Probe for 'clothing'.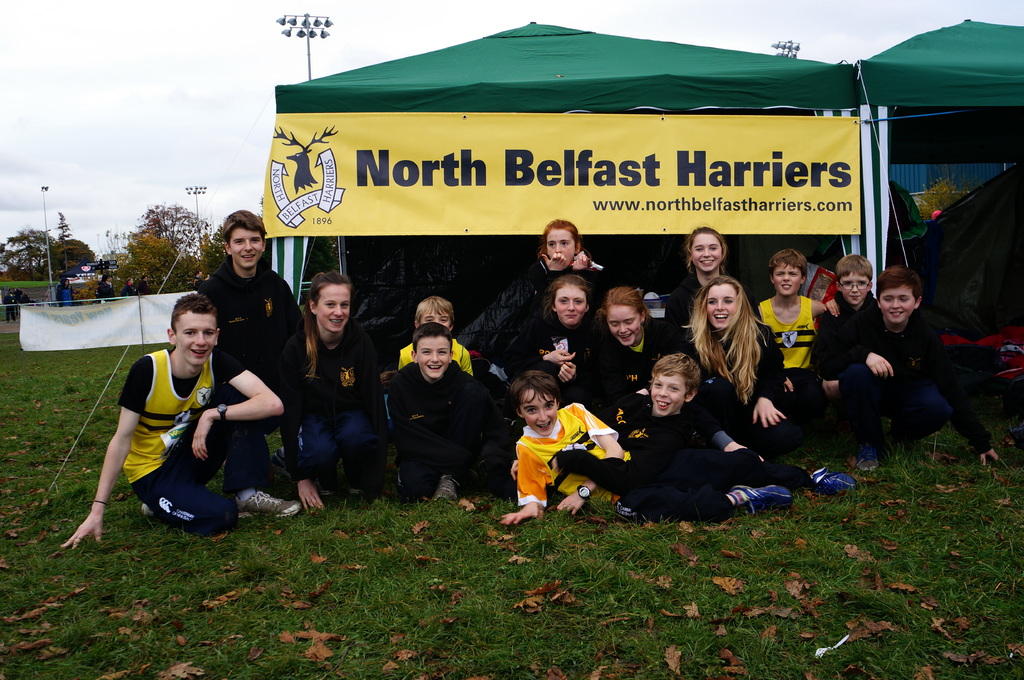
Probe result: detection(513, 393, 626, 510).
